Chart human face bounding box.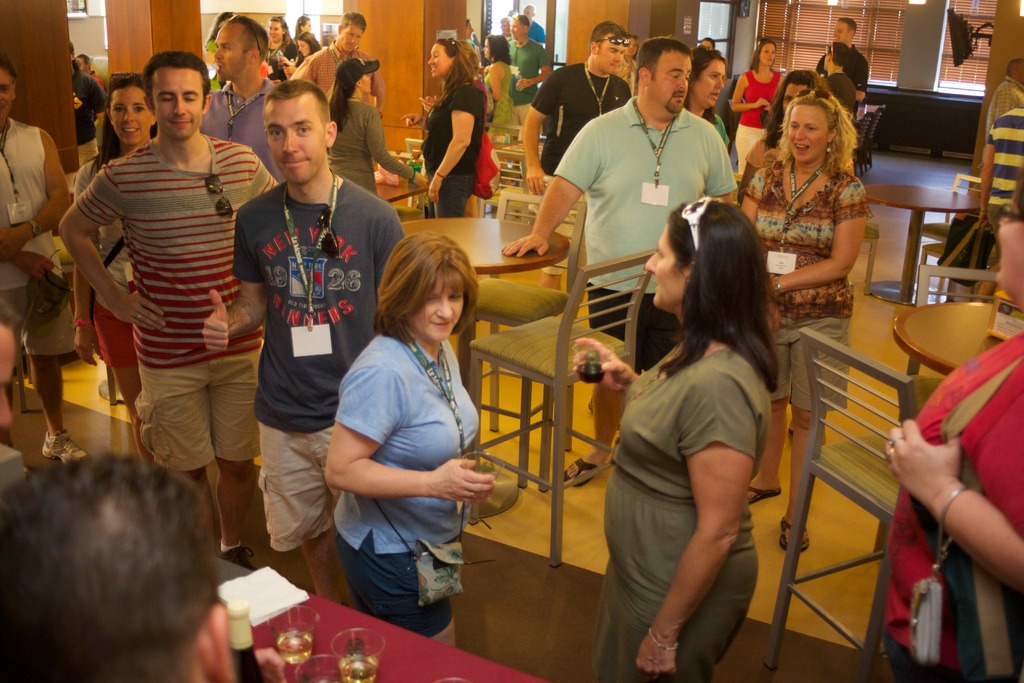
Charted: region(428, 42, 451, 79).
